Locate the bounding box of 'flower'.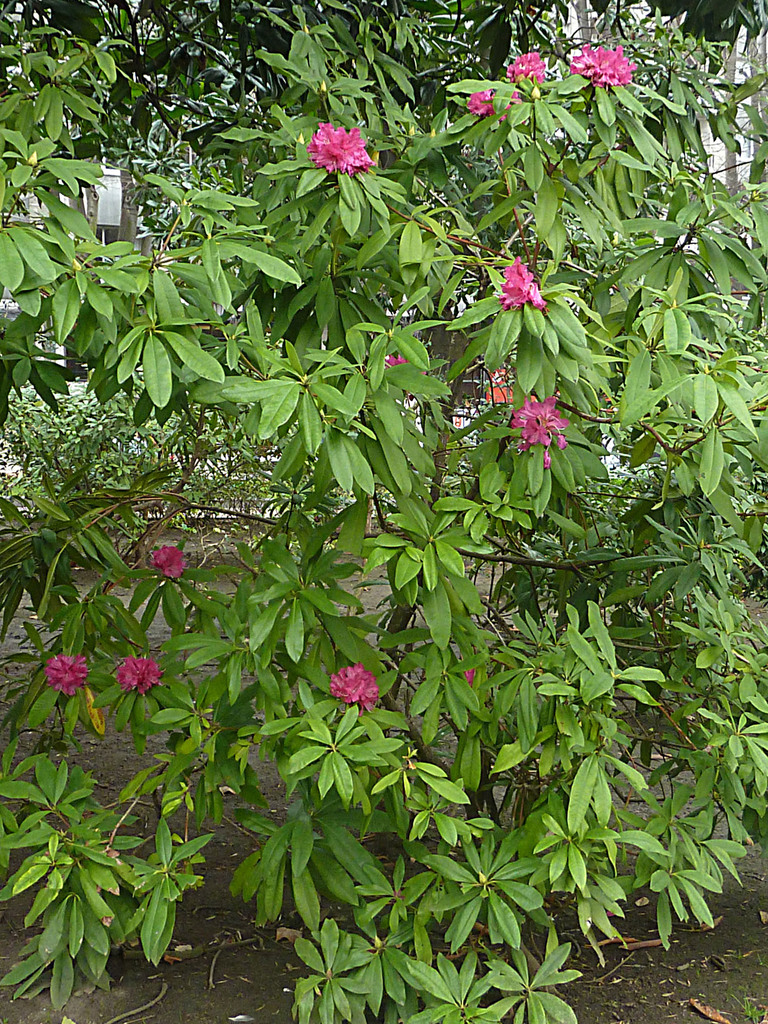
Bounding box: 119,659,170,693.
